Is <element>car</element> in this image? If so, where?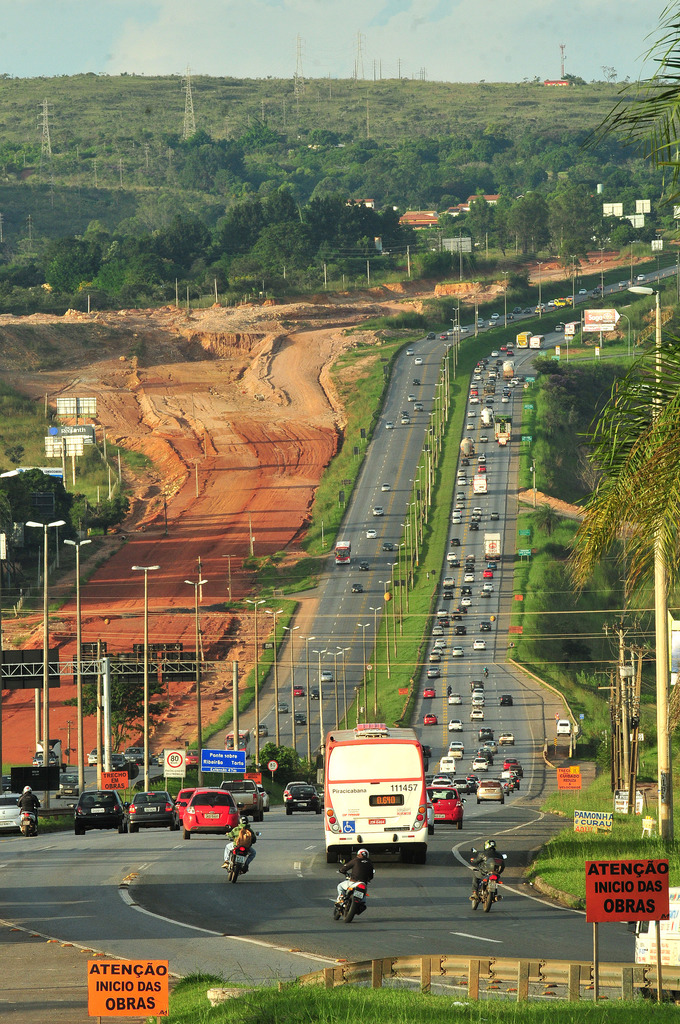
Yes, at box(176, 784, 251, 841).
